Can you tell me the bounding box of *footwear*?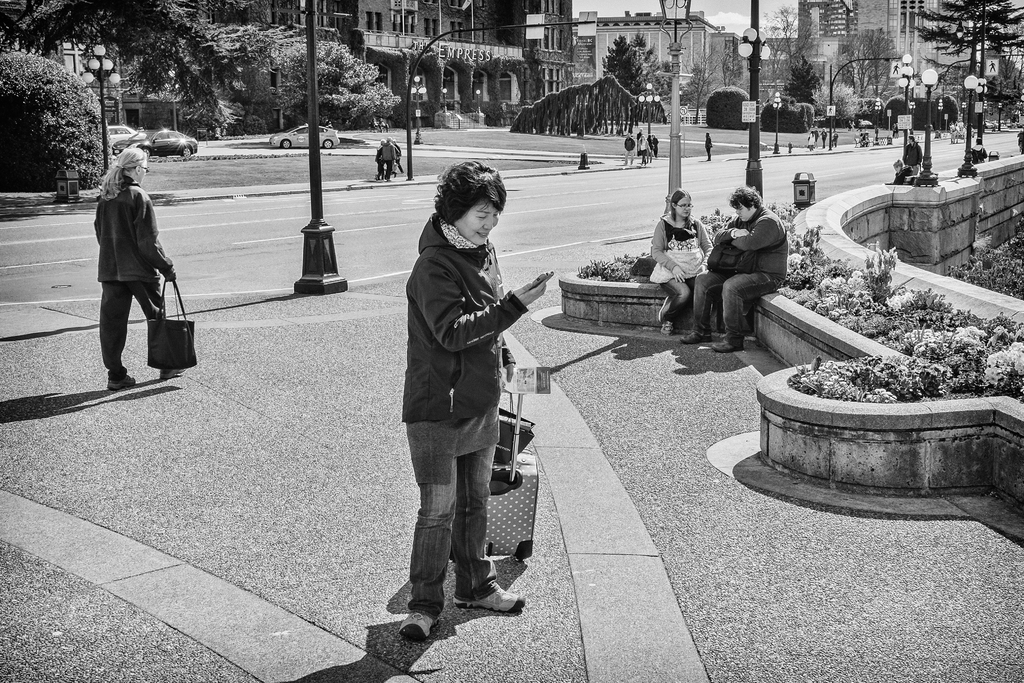
locate(680, 331, 712, 345).
